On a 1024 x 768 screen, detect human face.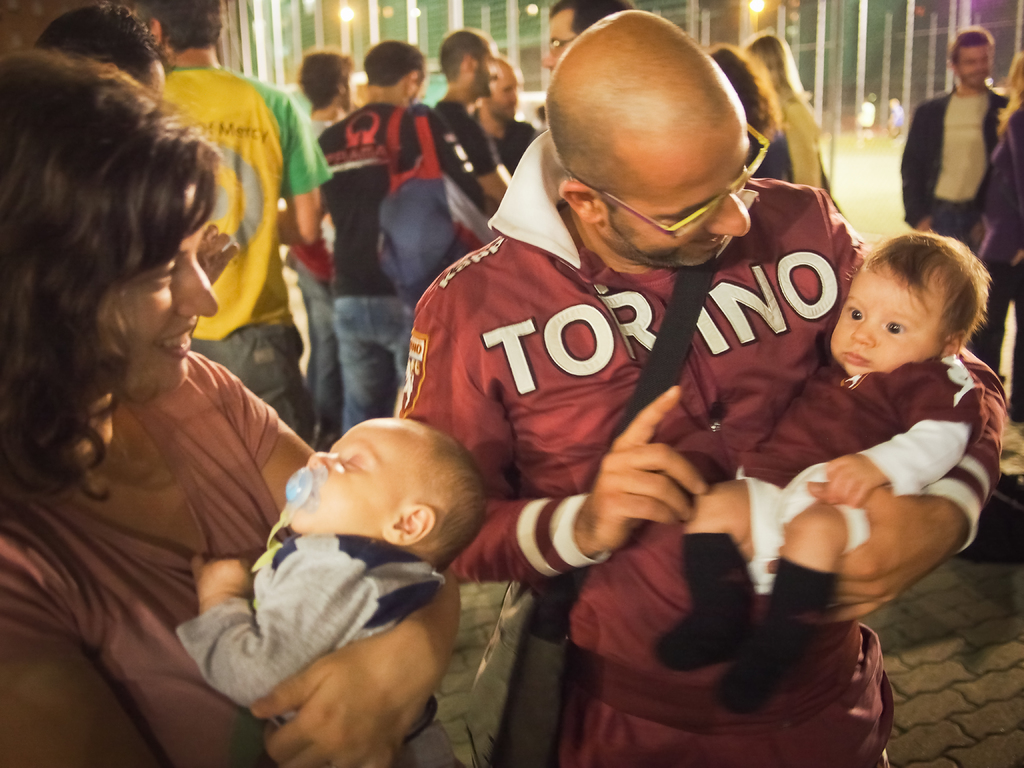
x1=959, y1=31, x2=996, y2=93.
